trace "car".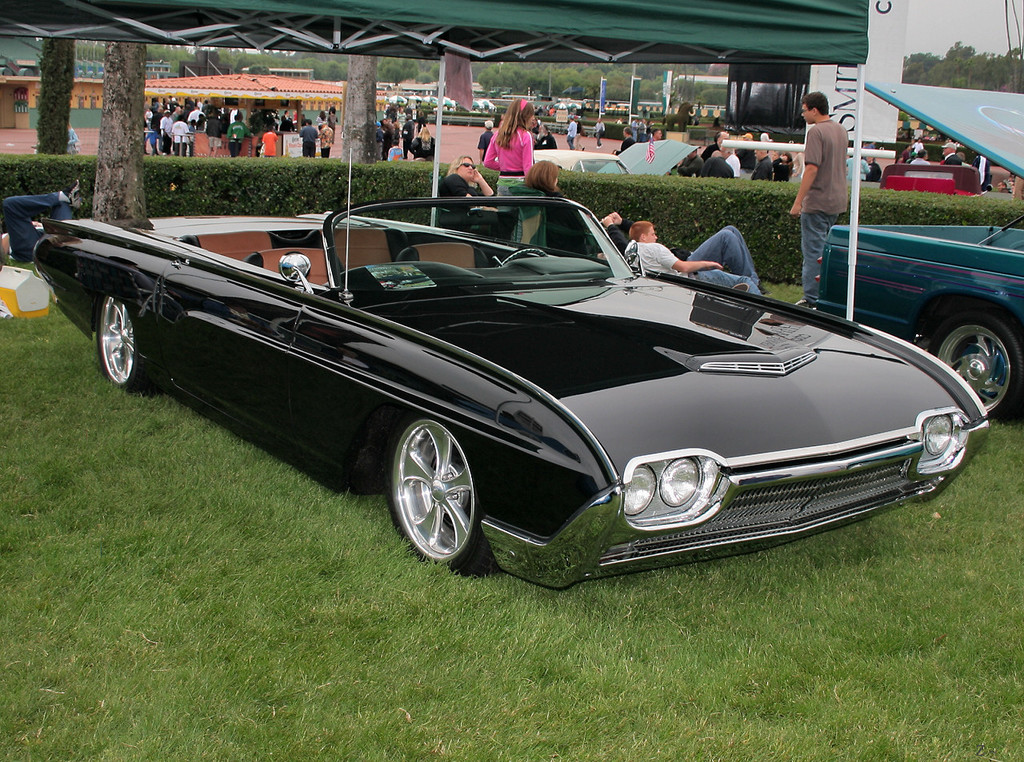
Traced to bbox(819, 82, 1023, 418).
